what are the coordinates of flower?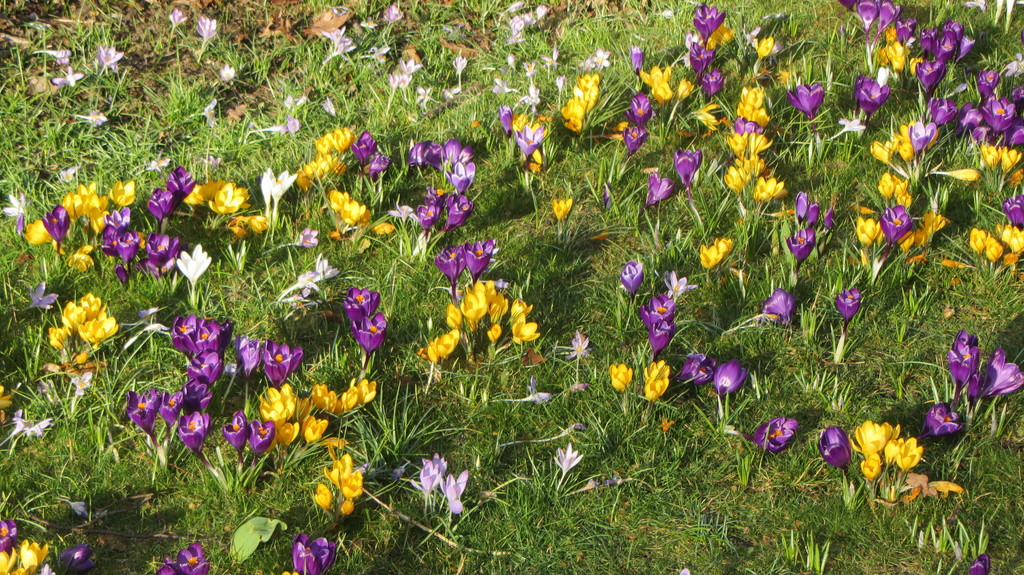
(left=715, top=361, right=752, bottom=400).
